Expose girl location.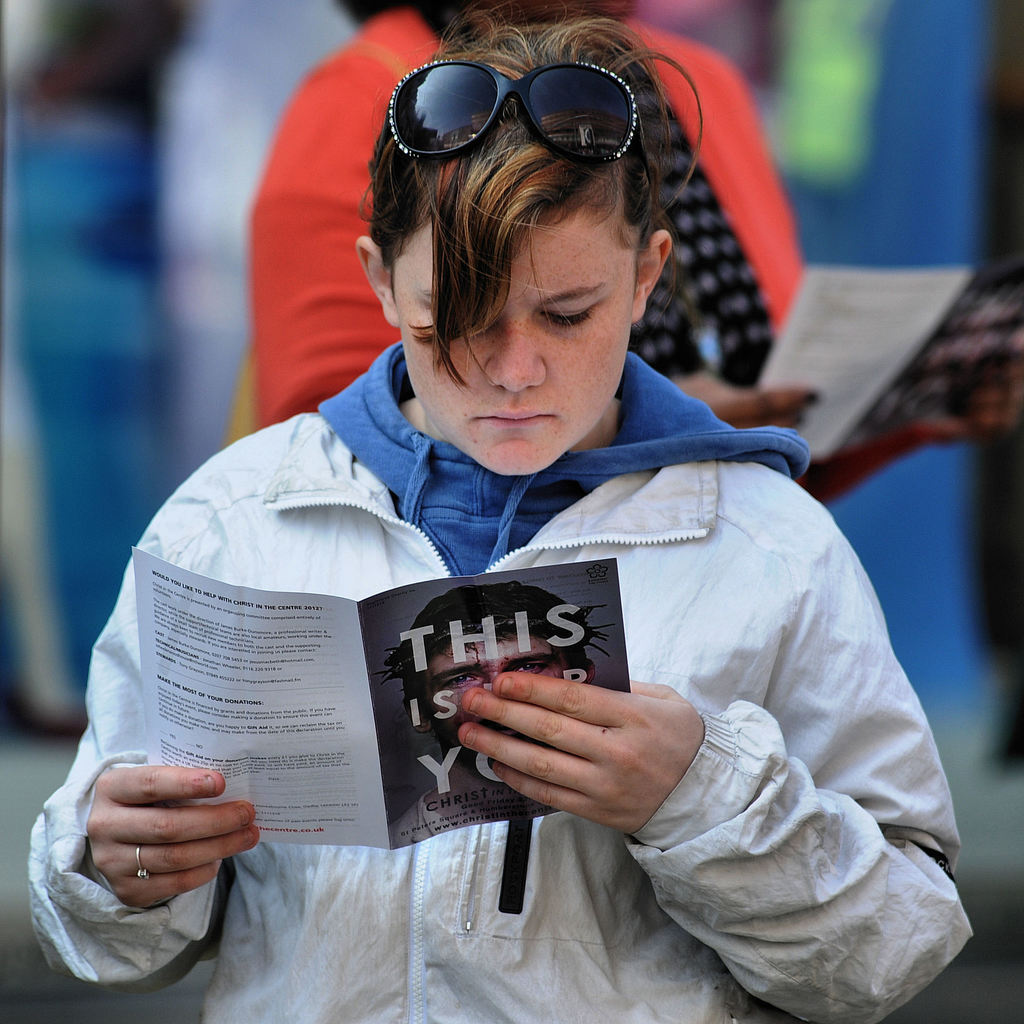
Exposed at bbox(77, 3, 993, 1023).
